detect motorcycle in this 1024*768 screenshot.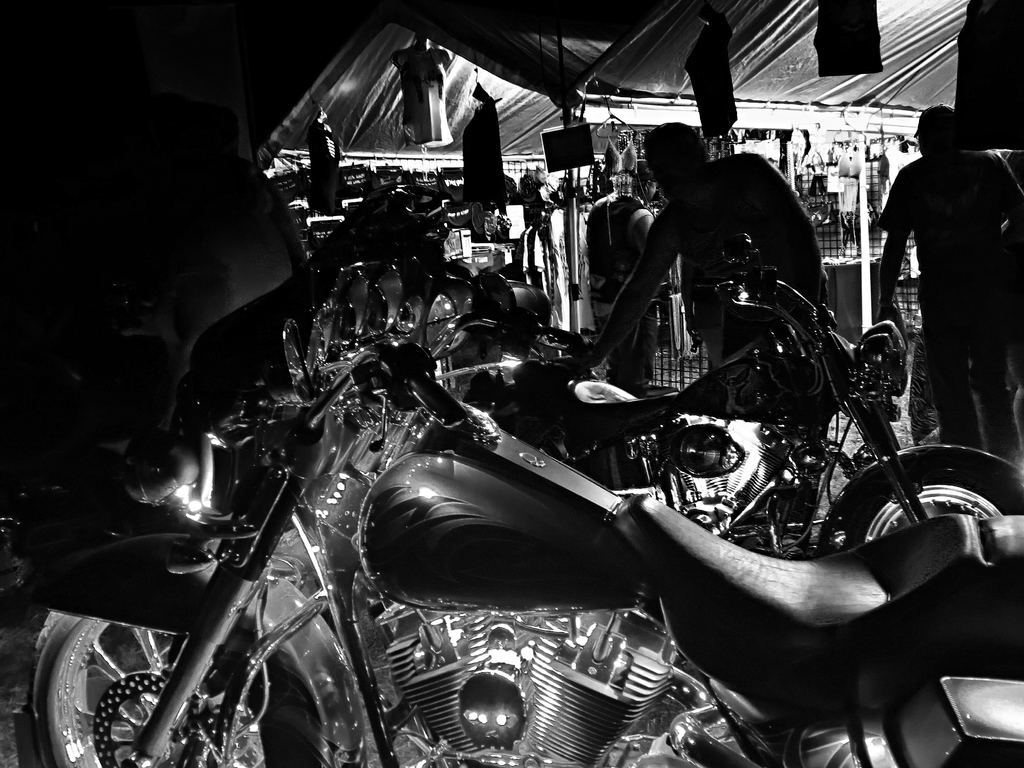
Detection: detection(0, 137, 1007, 767).
